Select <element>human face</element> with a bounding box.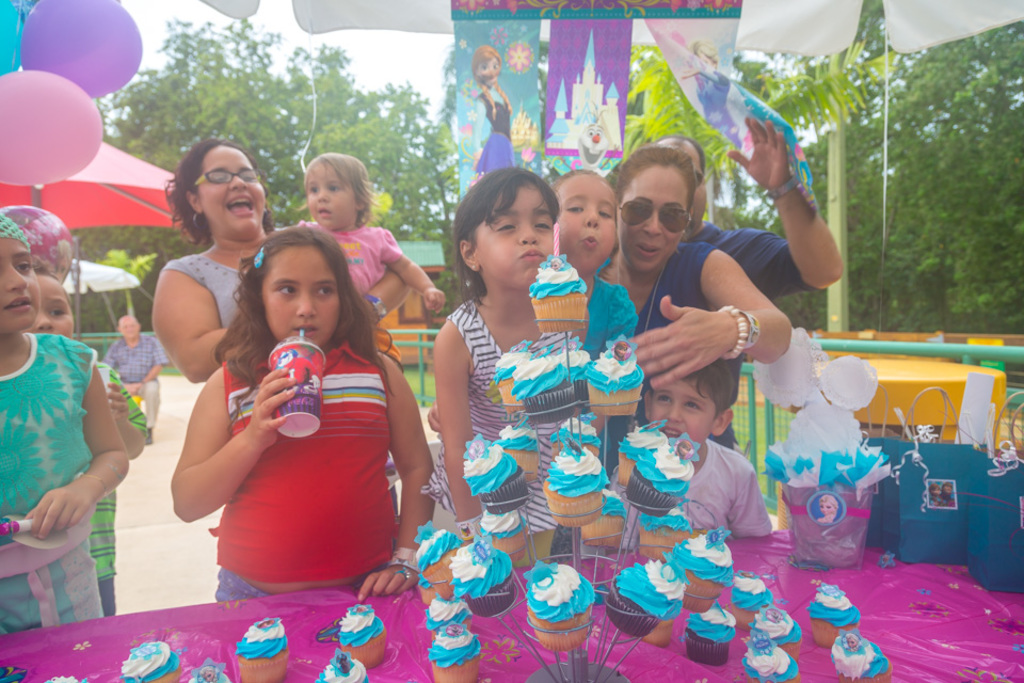
BBox(475, 181, 553, 291).
